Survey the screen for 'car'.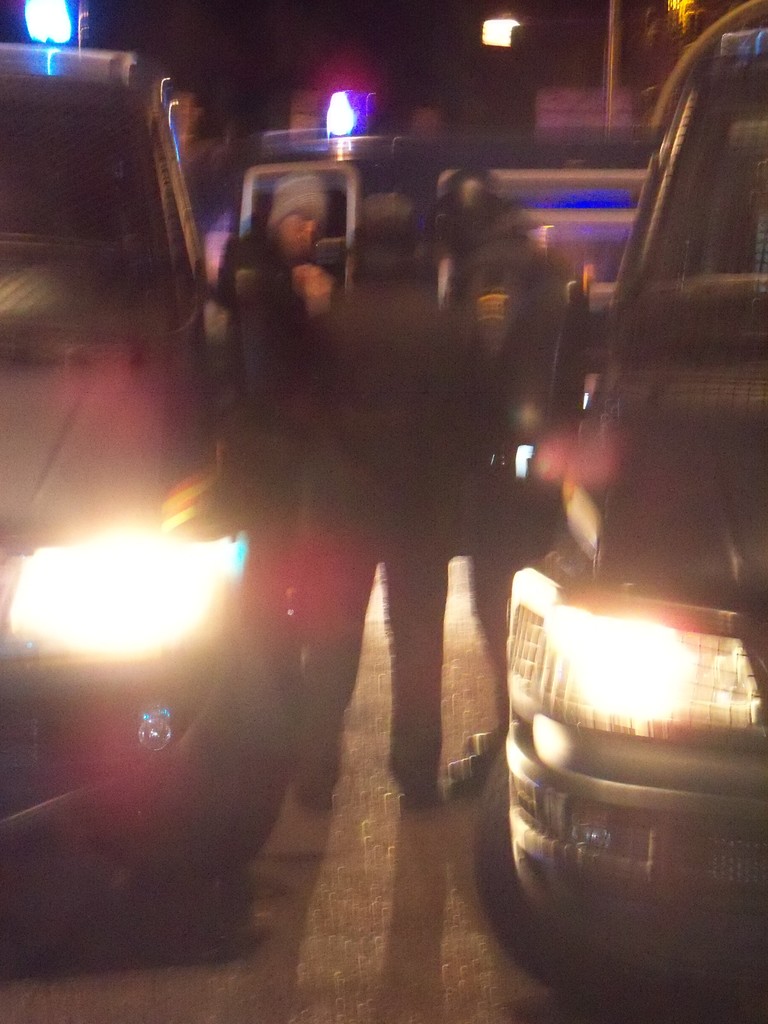
Survey found: (465, 4, 767, 998).
